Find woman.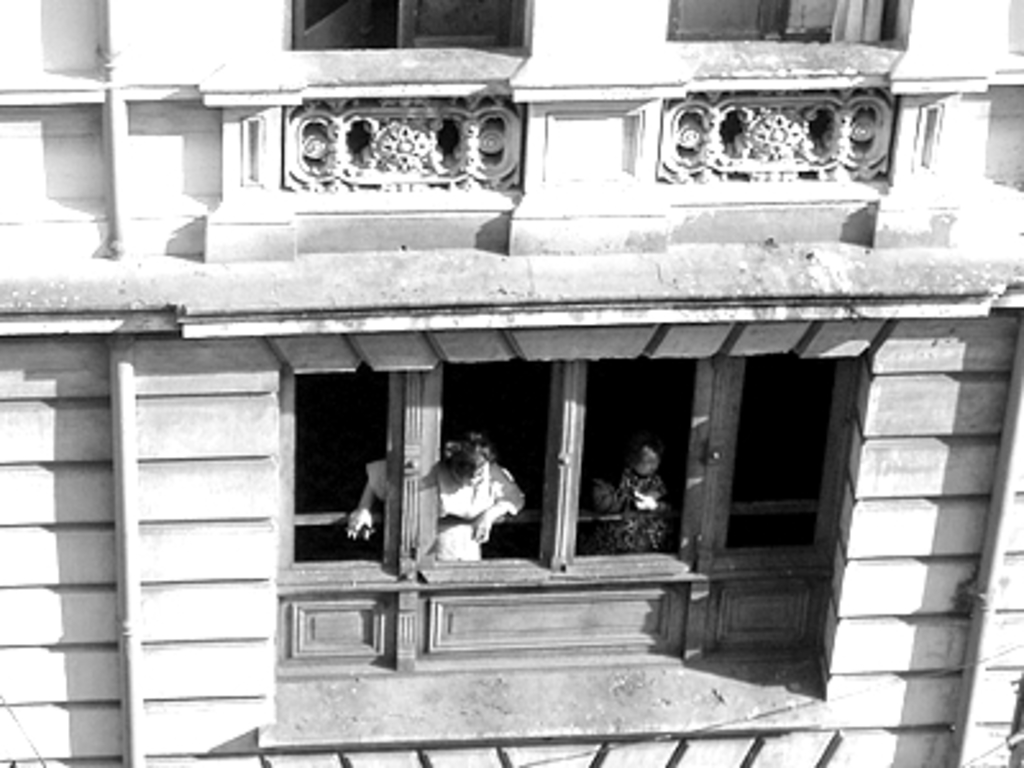
343 425 530 561.
